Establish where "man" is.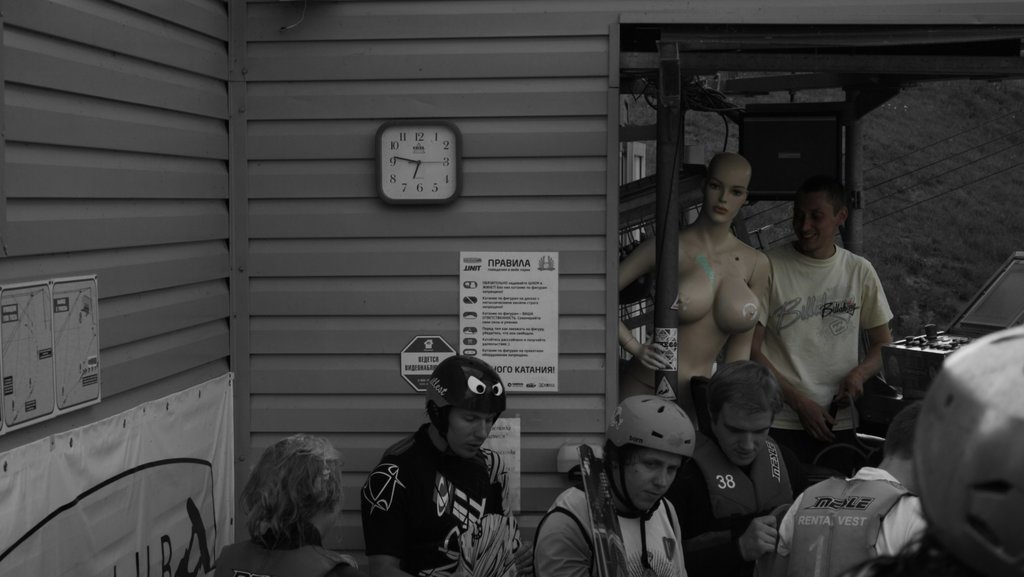
Established at 212 423 375 576.
